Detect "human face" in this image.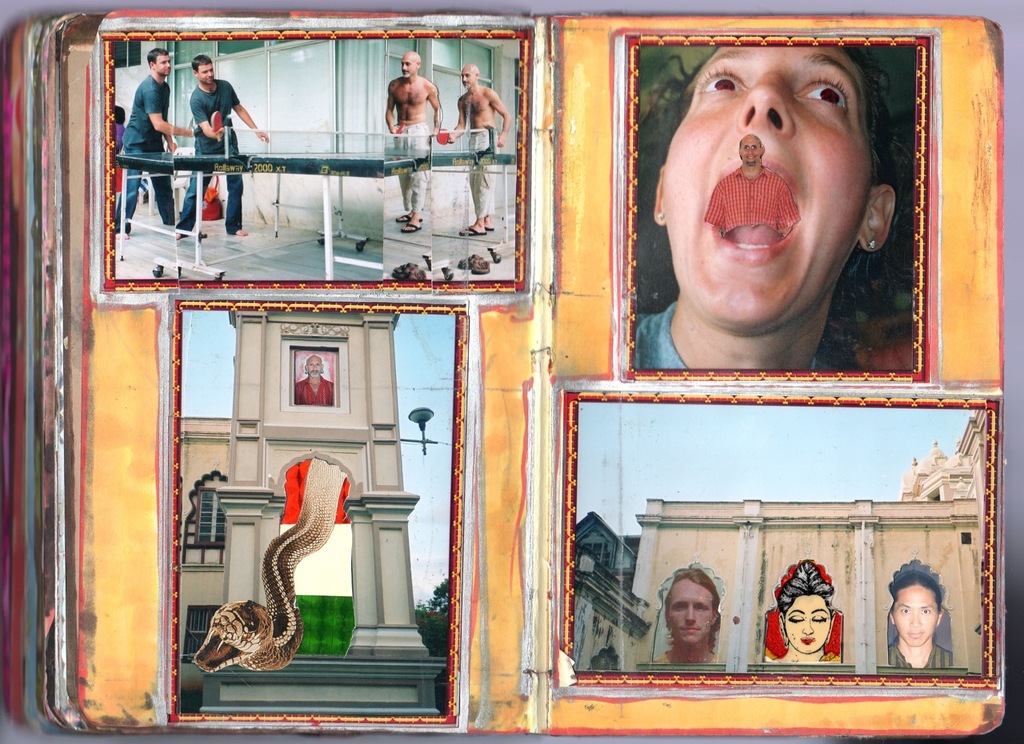
Detection: 669, 586, 715, 641.
